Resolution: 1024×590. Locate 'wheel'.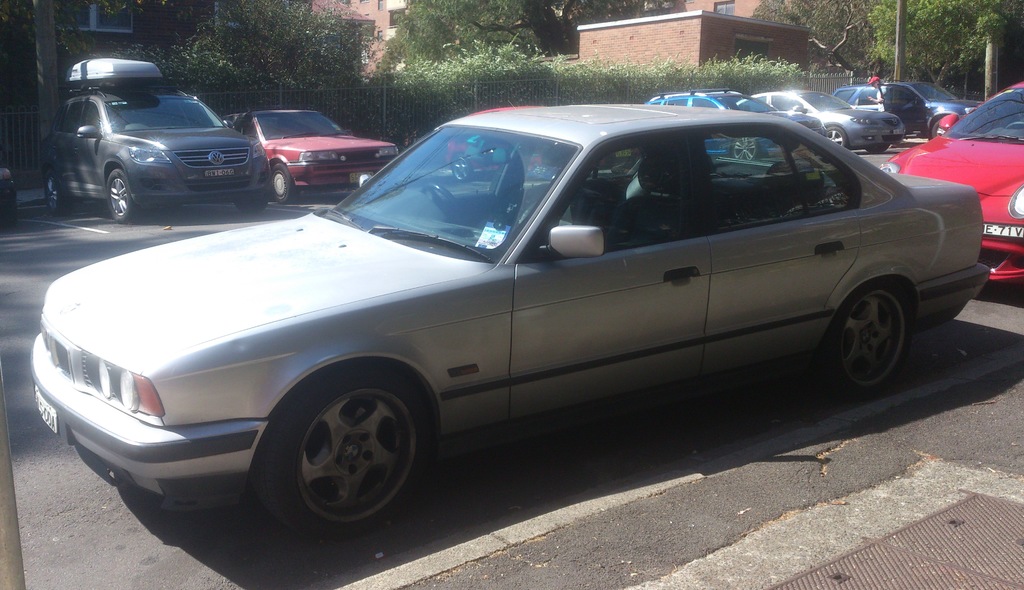
{"left": 272, "top": 162, "right": 296, "bottom": 204}.
